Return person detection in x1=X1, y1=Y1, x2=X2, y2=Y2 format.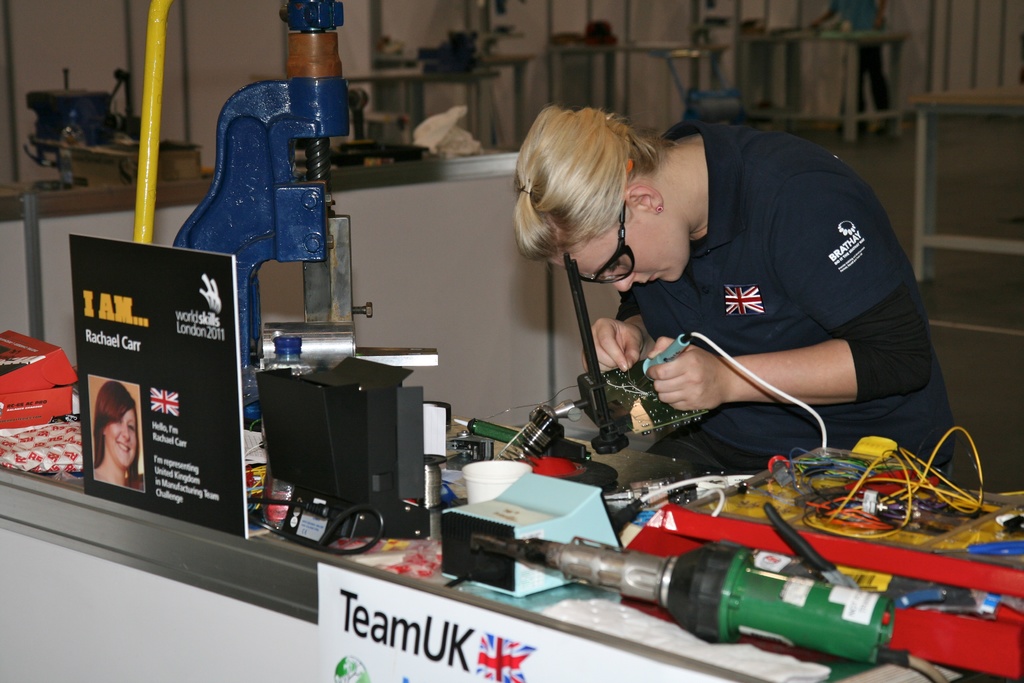
x1=563, y1=79, x2=918, y2=509.
